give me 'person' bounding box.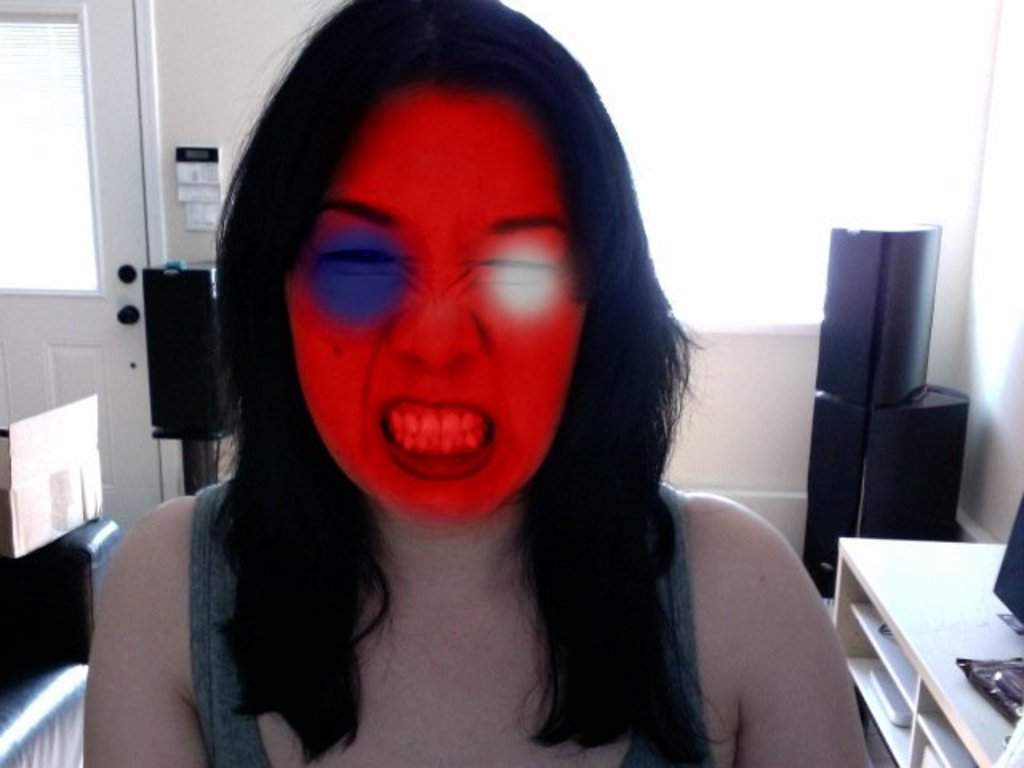
(x1=131, y1=22, x2=795, y2=763).
